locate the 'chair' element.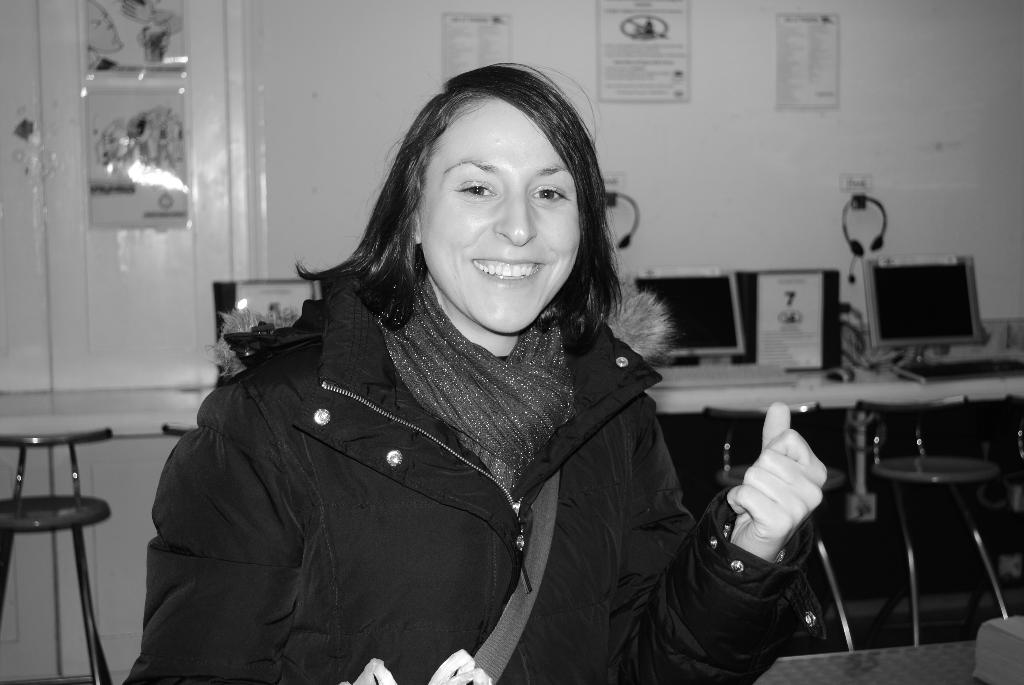
Element bbox: pyautogui.locateOnScreen(851, 392, 1010, 646).
